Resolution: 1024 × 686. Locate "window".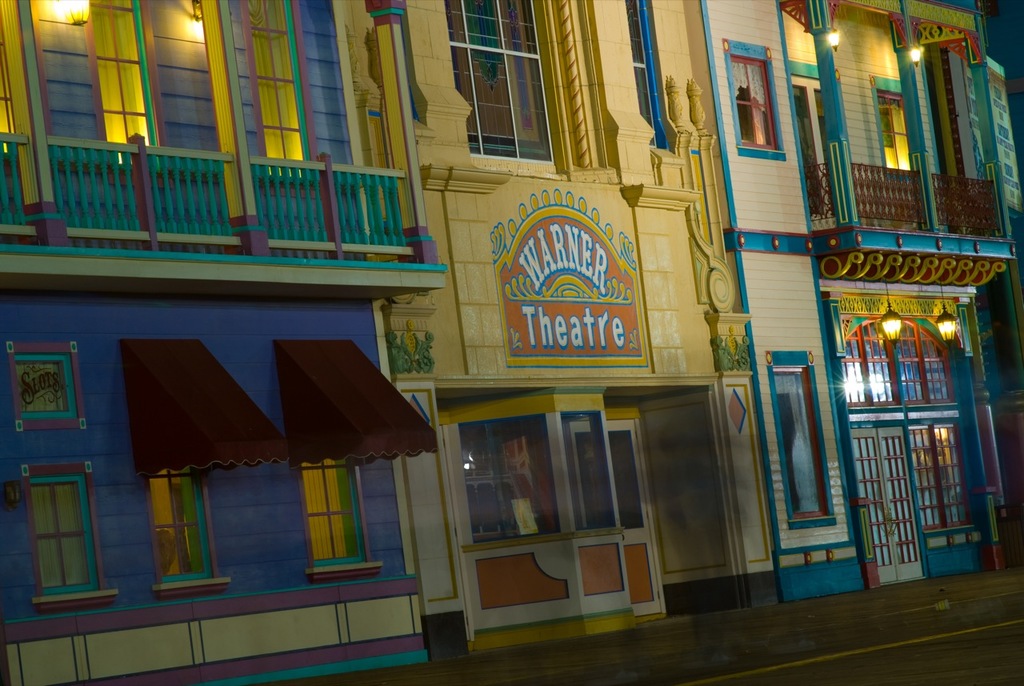
BBox(14, 340, 84, 437).
